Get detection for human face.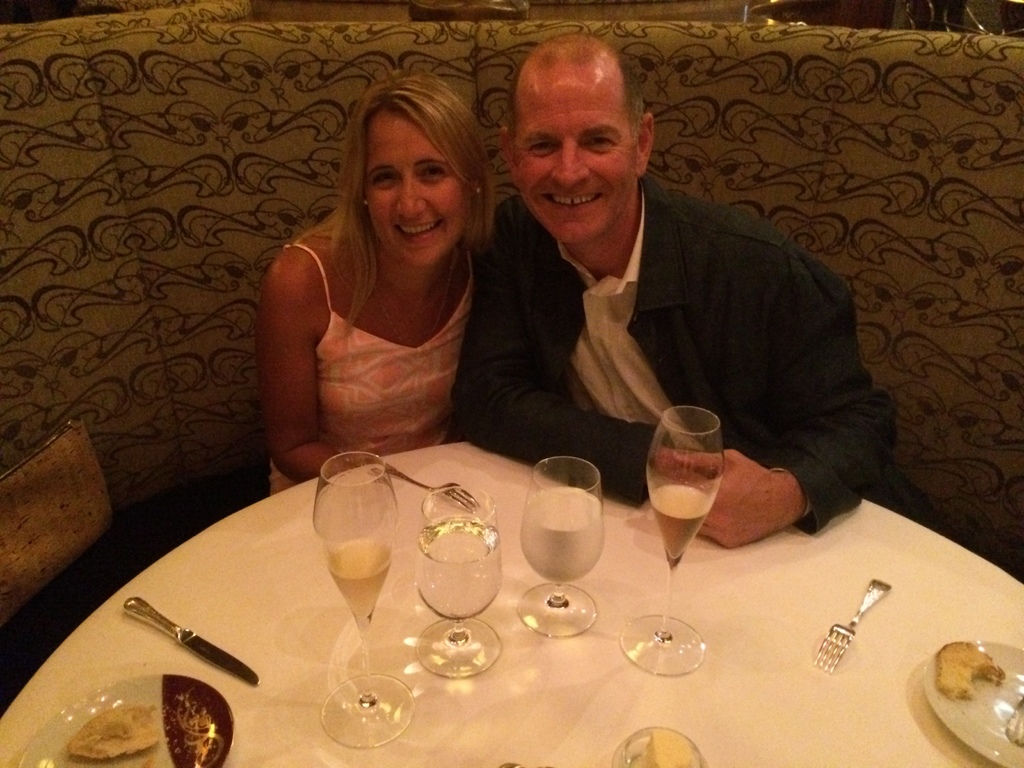
Detection: {"x1": 364, "y1": 108, "x2": 470, "y2": 265}.
